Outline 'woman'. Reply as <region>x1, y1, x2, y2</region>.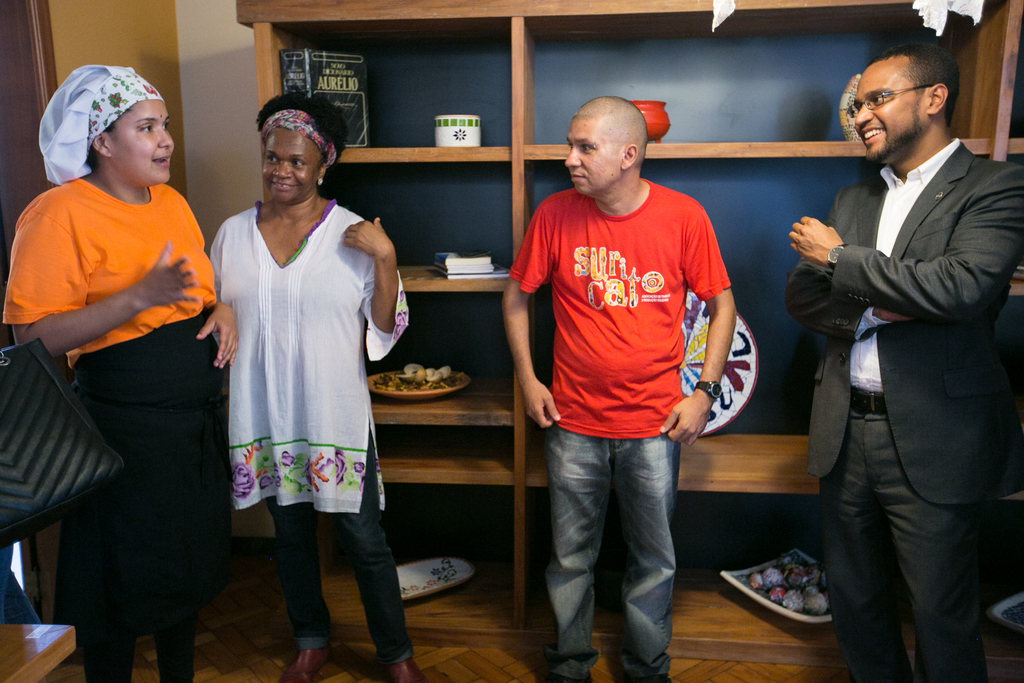
<region>0, 58, 236, 682</region>.
